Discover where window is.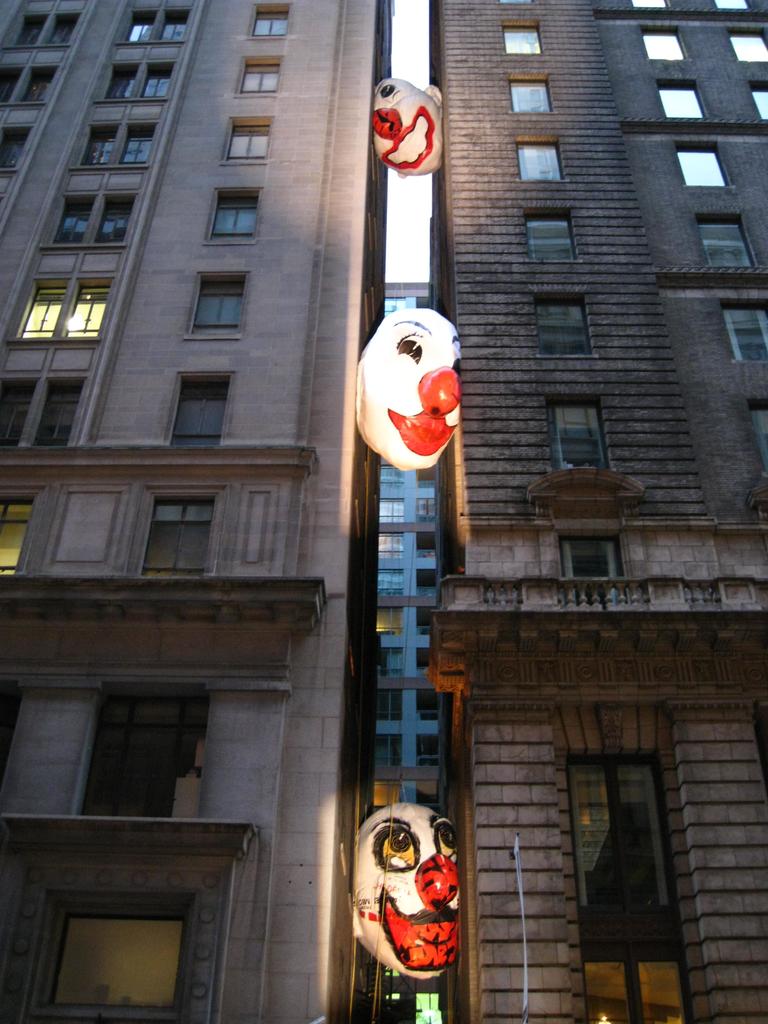
Discovered at 16,280,109,343.
